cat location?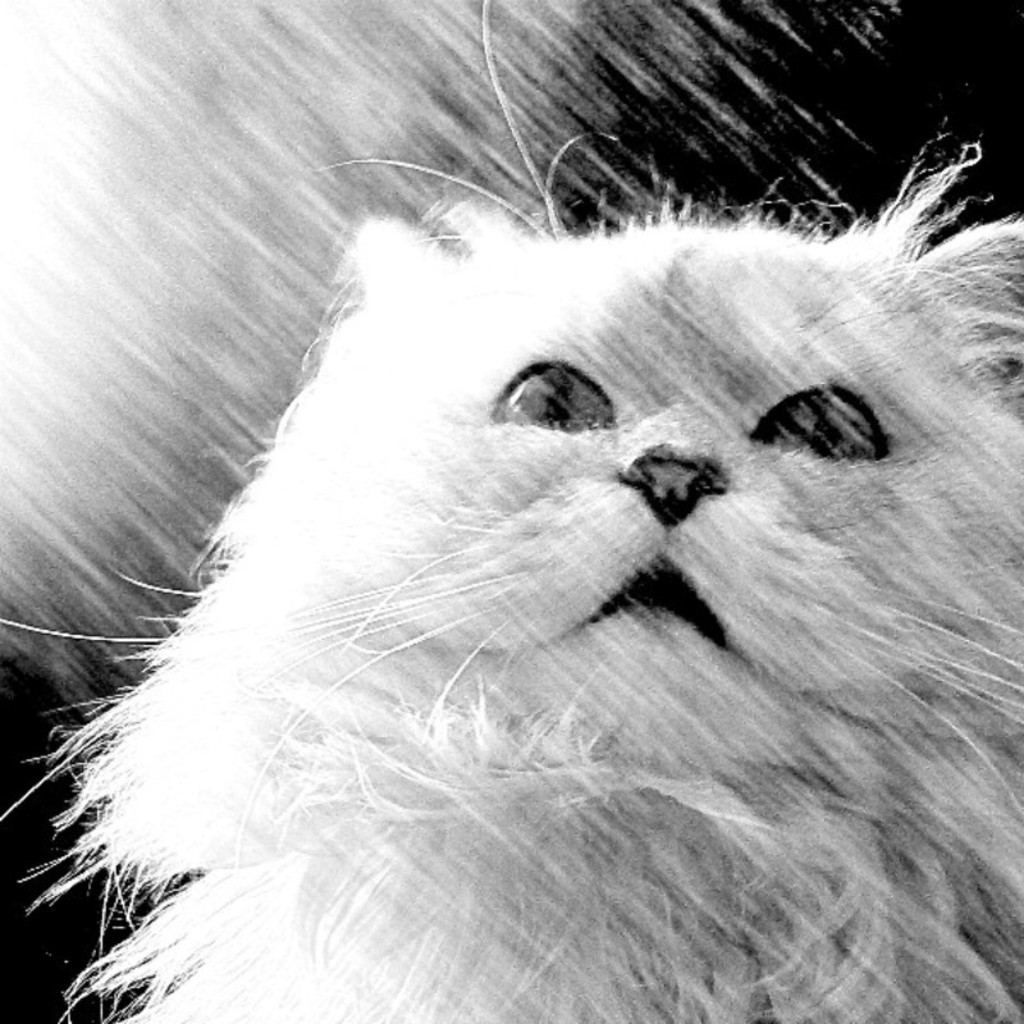
l=0, t=0, r=1023, b=1019
